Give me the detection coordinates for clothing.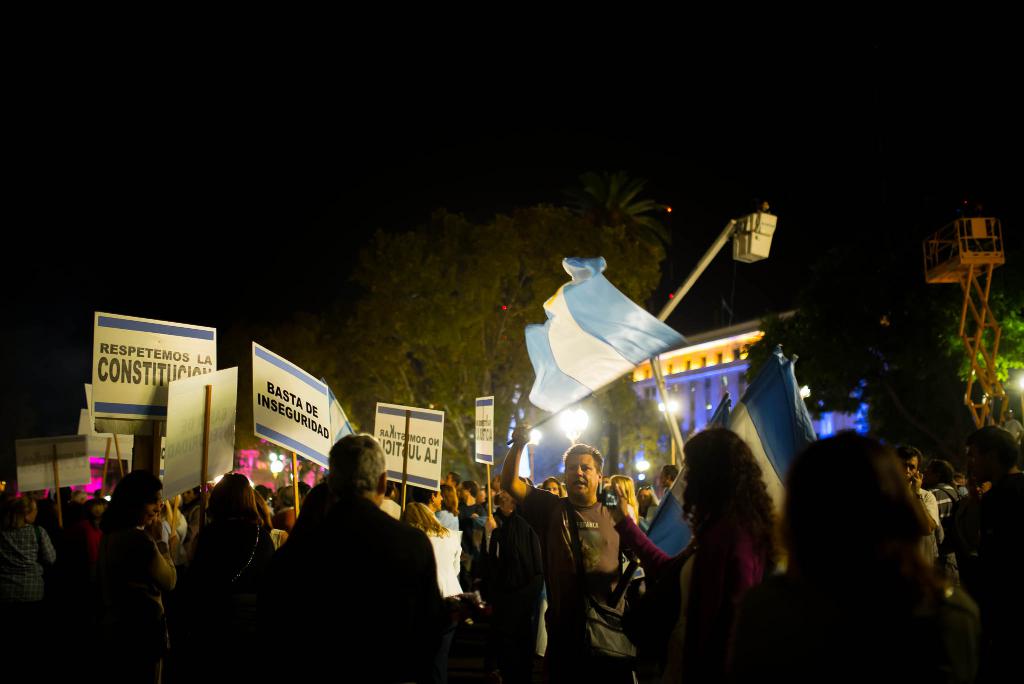
(x1=57, y1=518, x2=88, y2=617).
